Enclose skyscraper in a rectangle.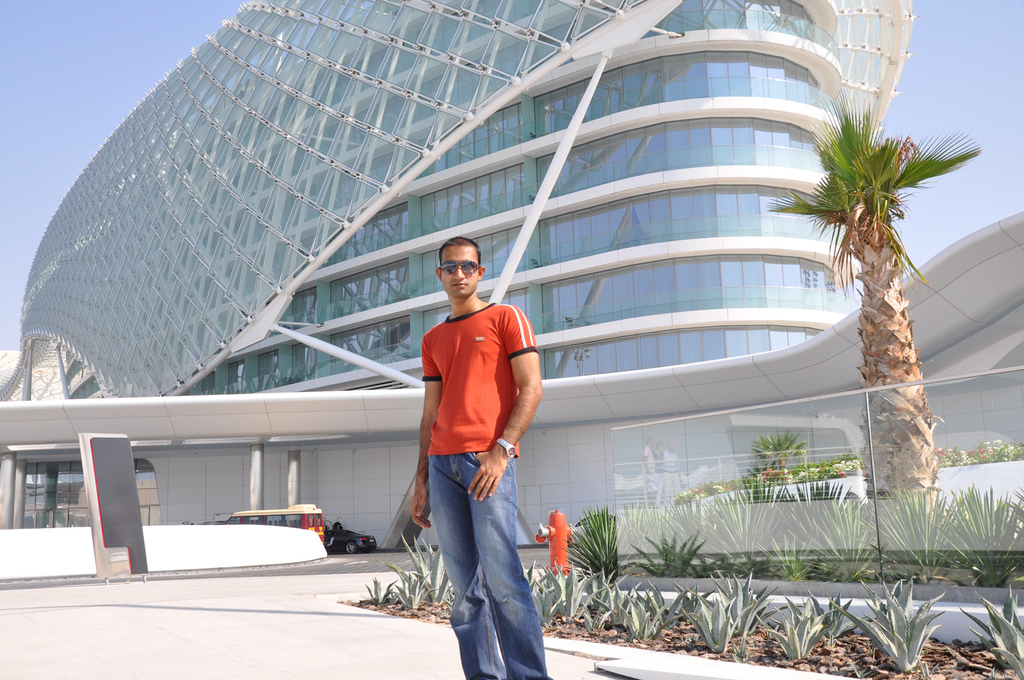
(left=7, top=0, right=924, bottom=503).
